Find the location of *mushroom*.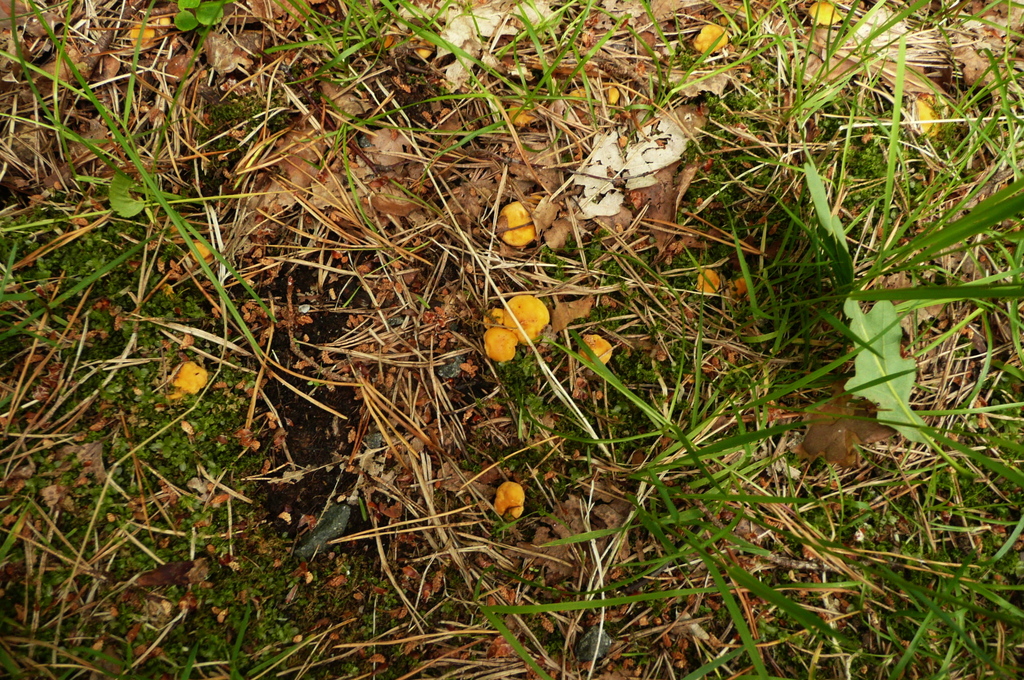
Location: [916, 92, 954, 134].
